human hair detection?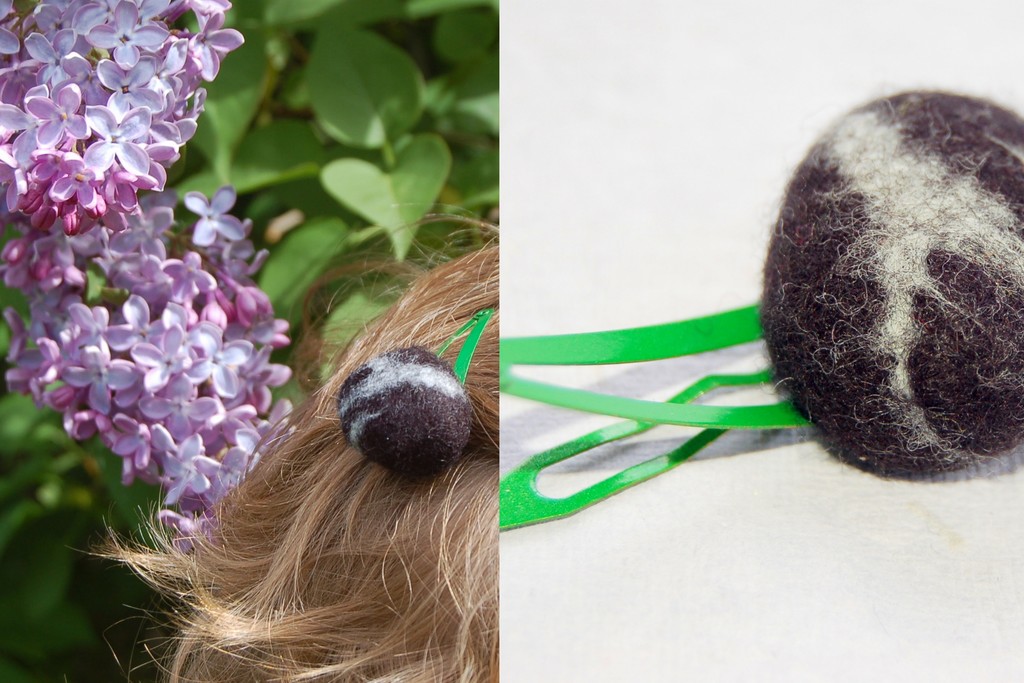
68/198/502/682
